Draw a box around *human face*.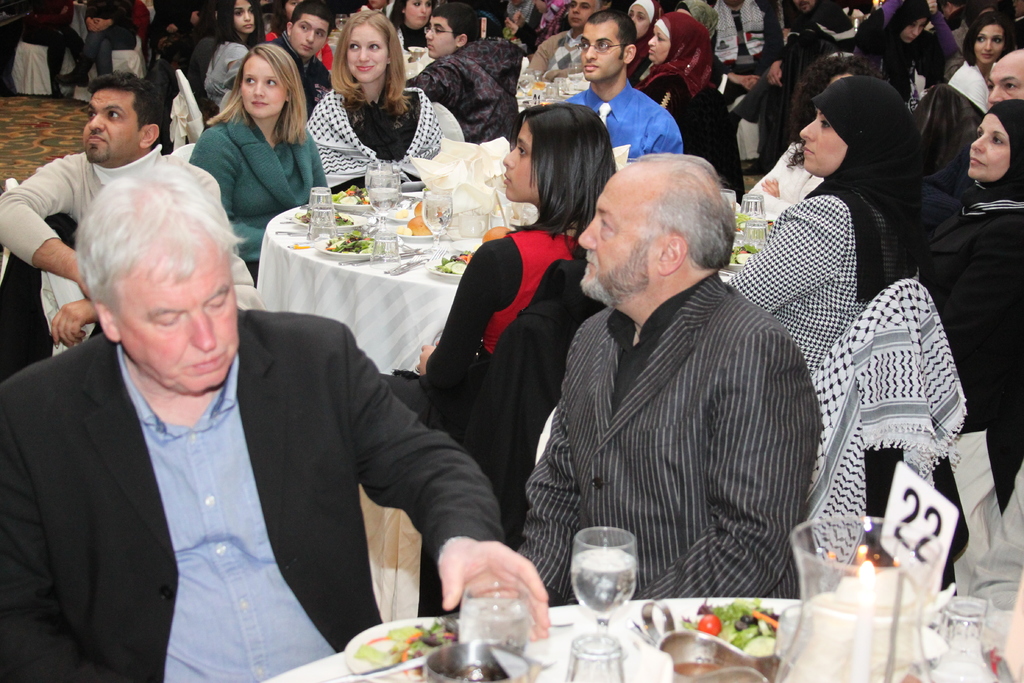
crop(565, 0, 593, 29).
